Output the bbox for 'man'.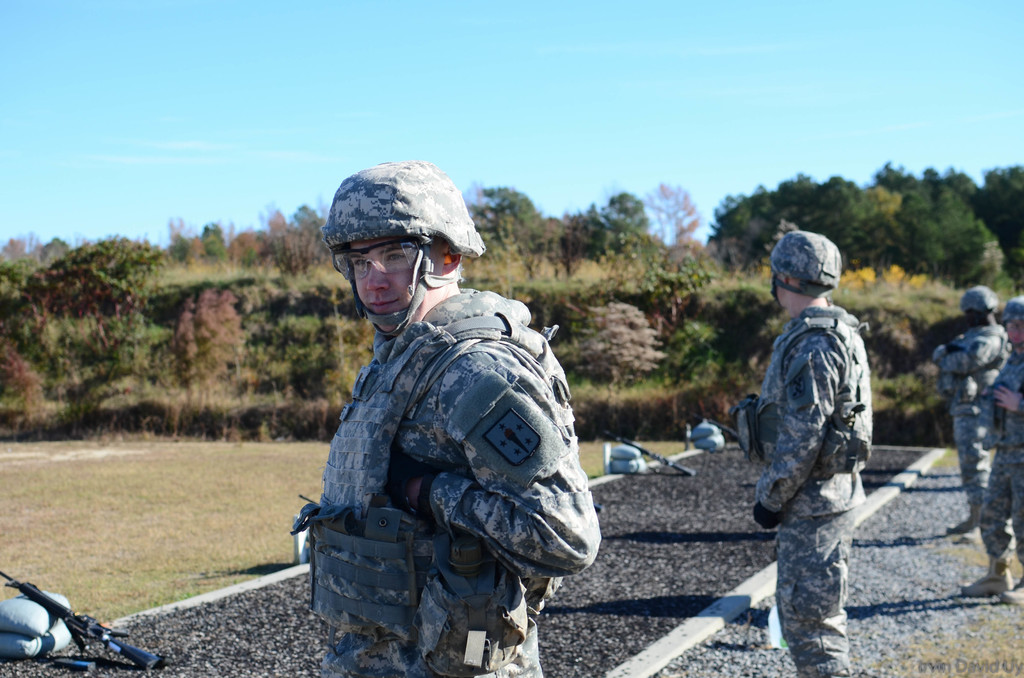
{"left": 973, "top": 293, "right": 1023, "bottom": 602}.
